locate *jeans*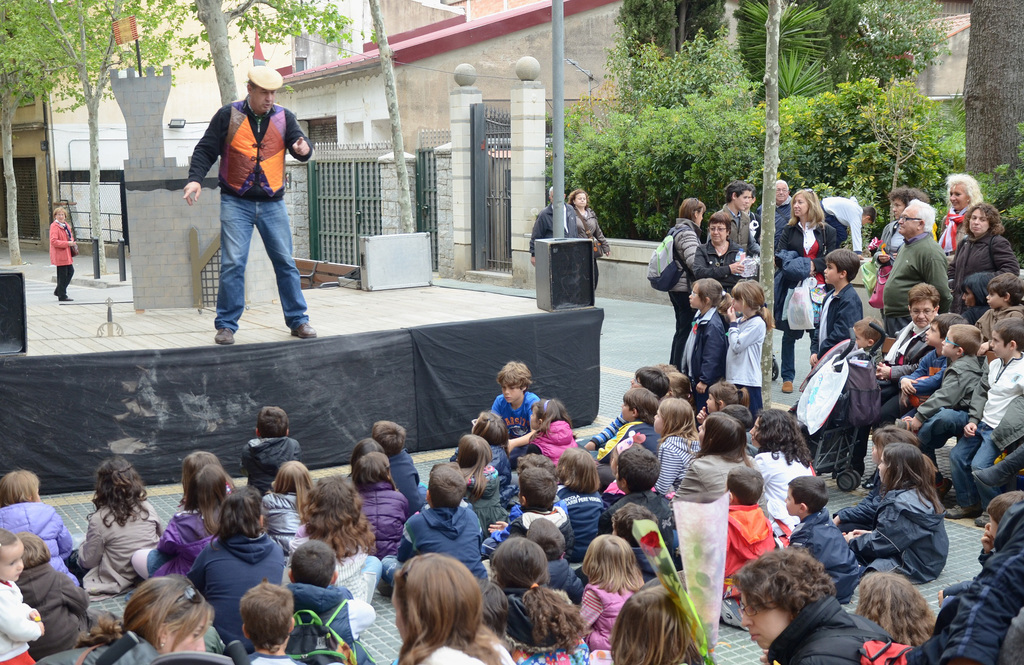
left=950, top=414, right=1003, bottom=514
